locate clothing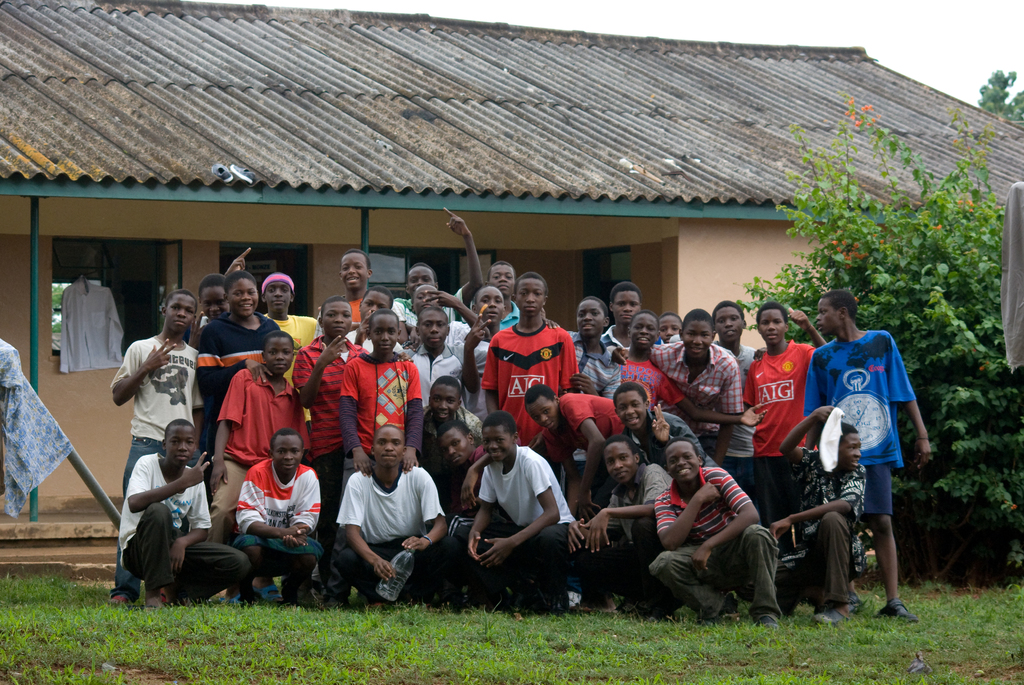
box(573, 342, 626, 402)
